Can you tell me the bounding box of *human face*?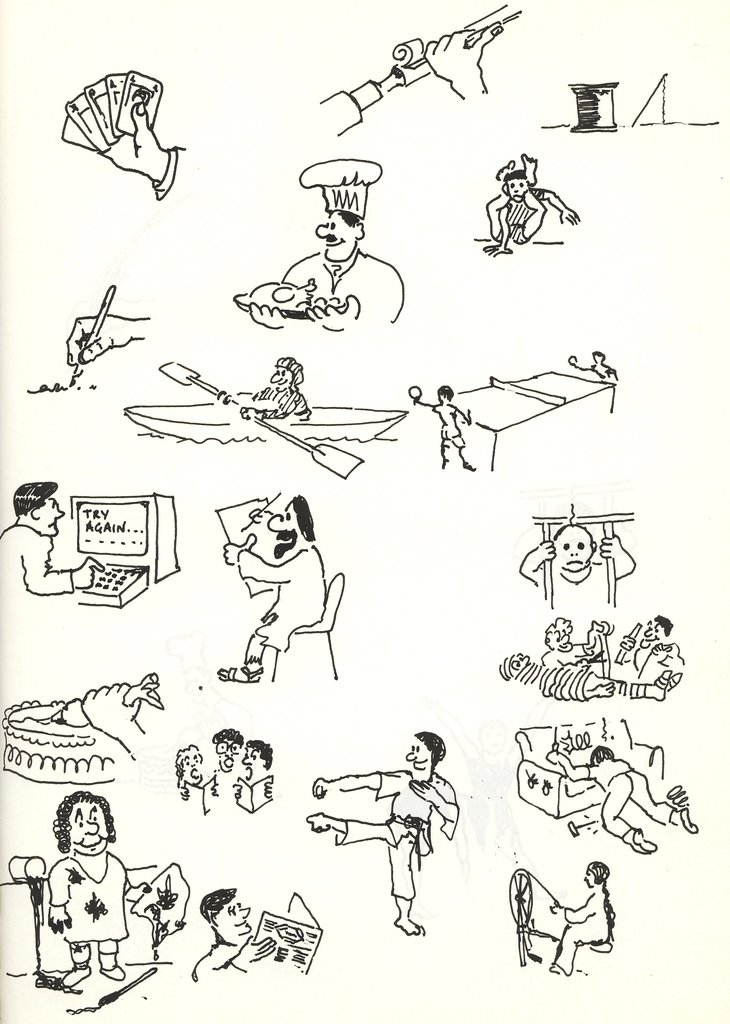
select_region(313, 209, 357, 263).
